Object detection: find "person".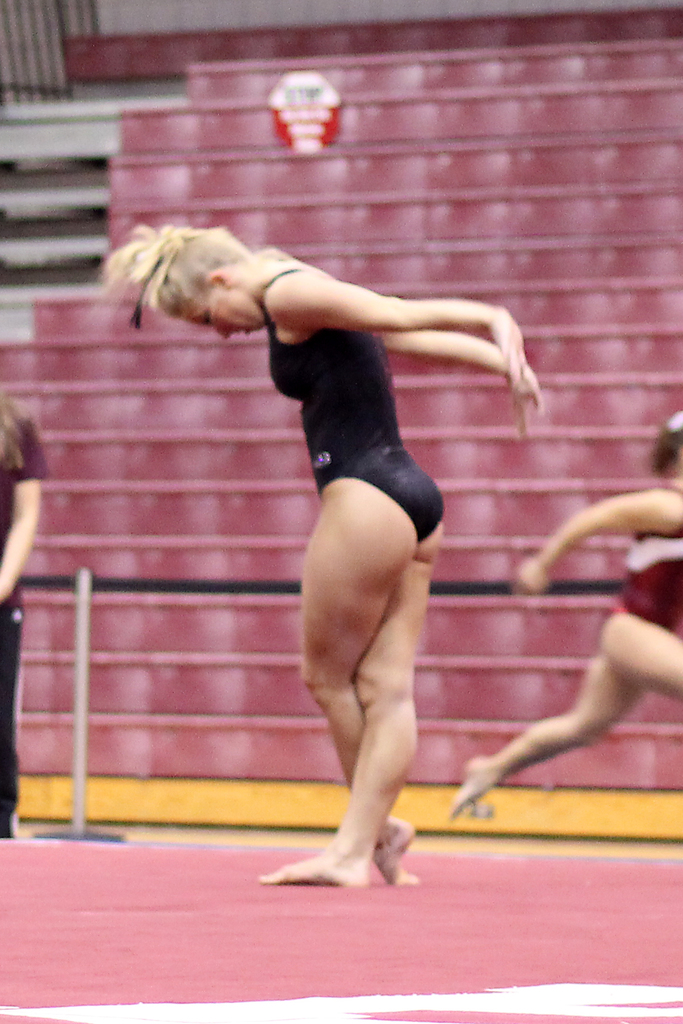
(left=454, top=414, right=682, bottom=820).
